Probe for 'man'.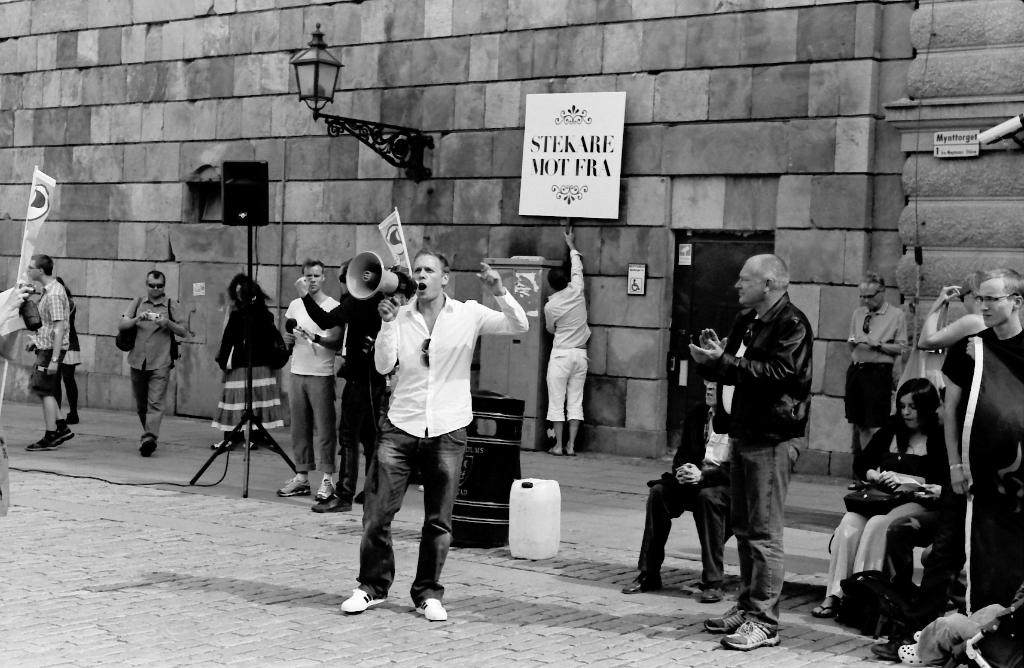
Probe result: detection(694, 249, 833, 622).
